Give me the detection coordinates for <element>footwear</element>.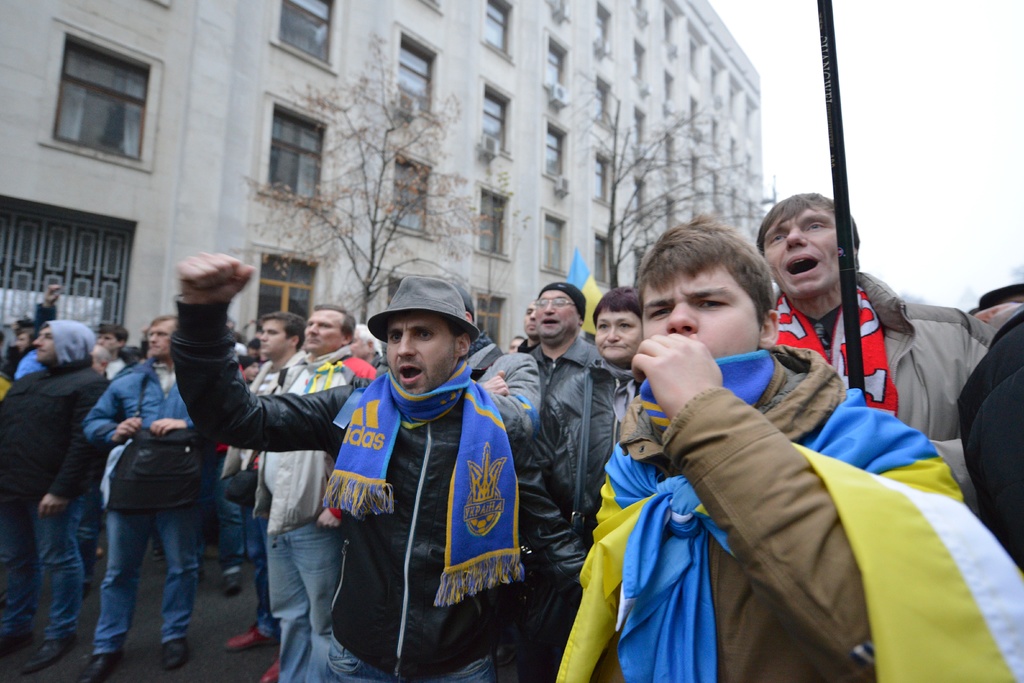
left=20, top=638, right=81, bottom=675.
